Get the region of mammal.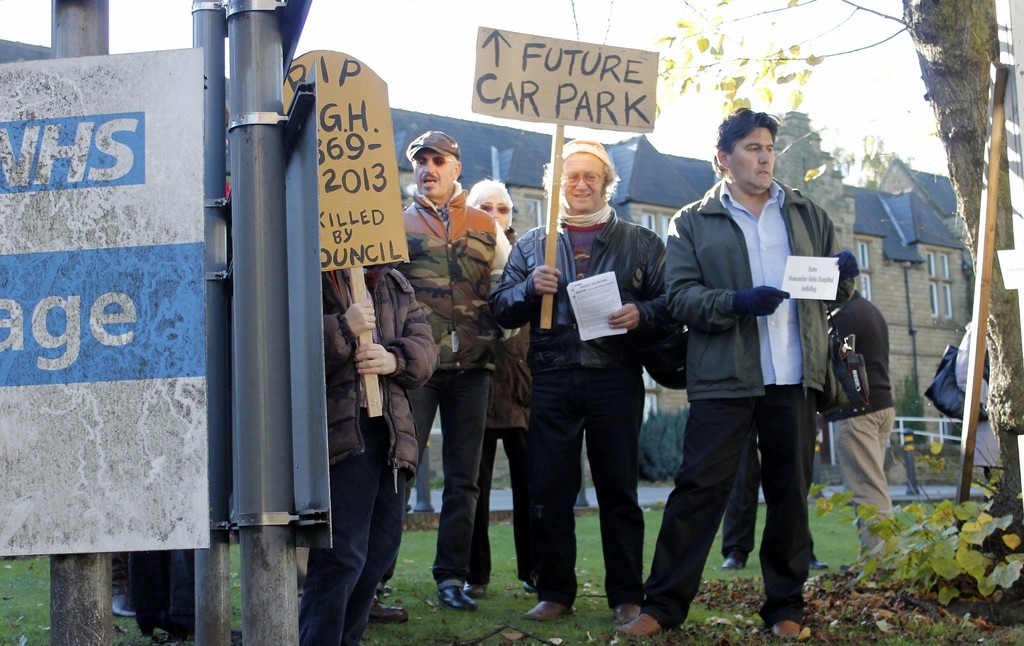
bbox=(647, 113, 826, 583).
